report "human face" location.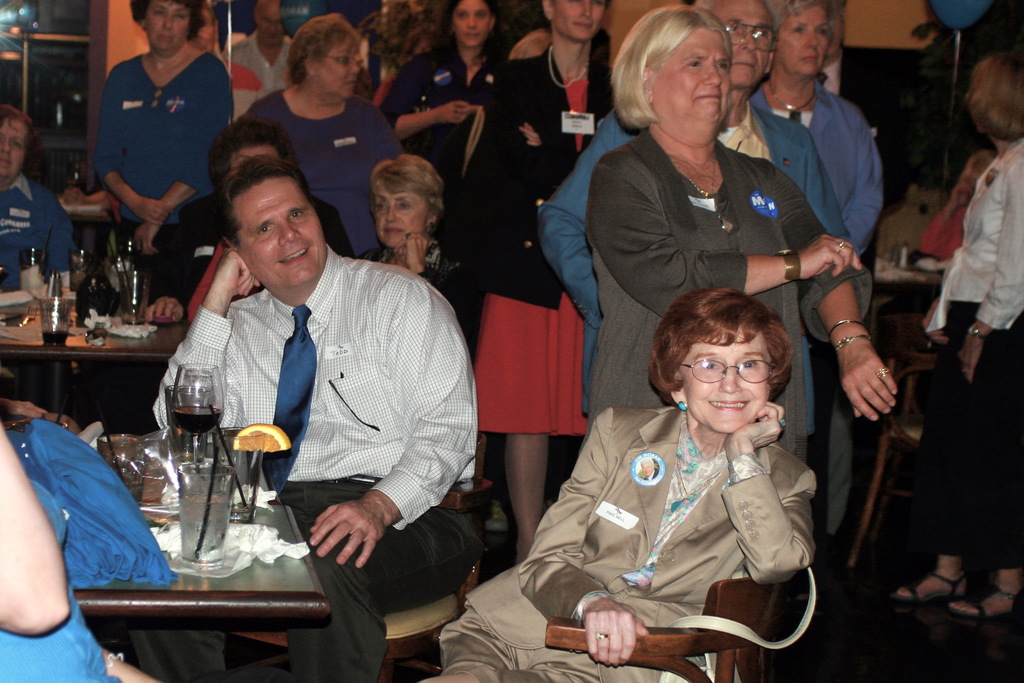
Report: 714 0 763 83.
